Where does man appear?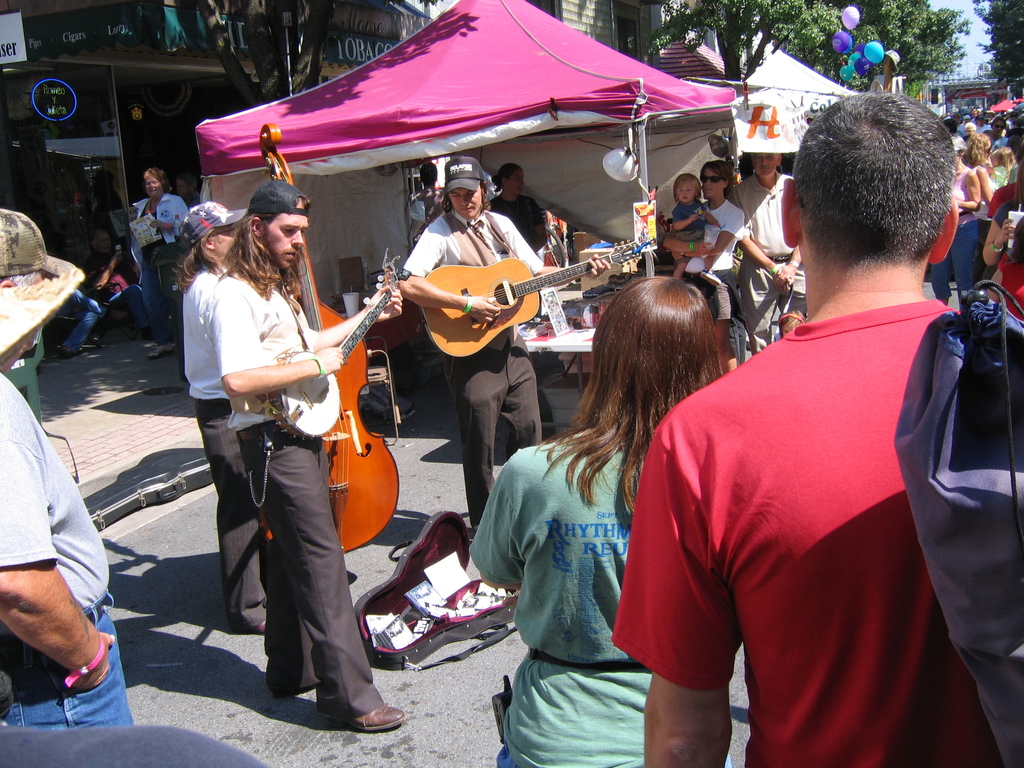
Appears at [x1=655, y1=100, x2=1003, y2=764].
